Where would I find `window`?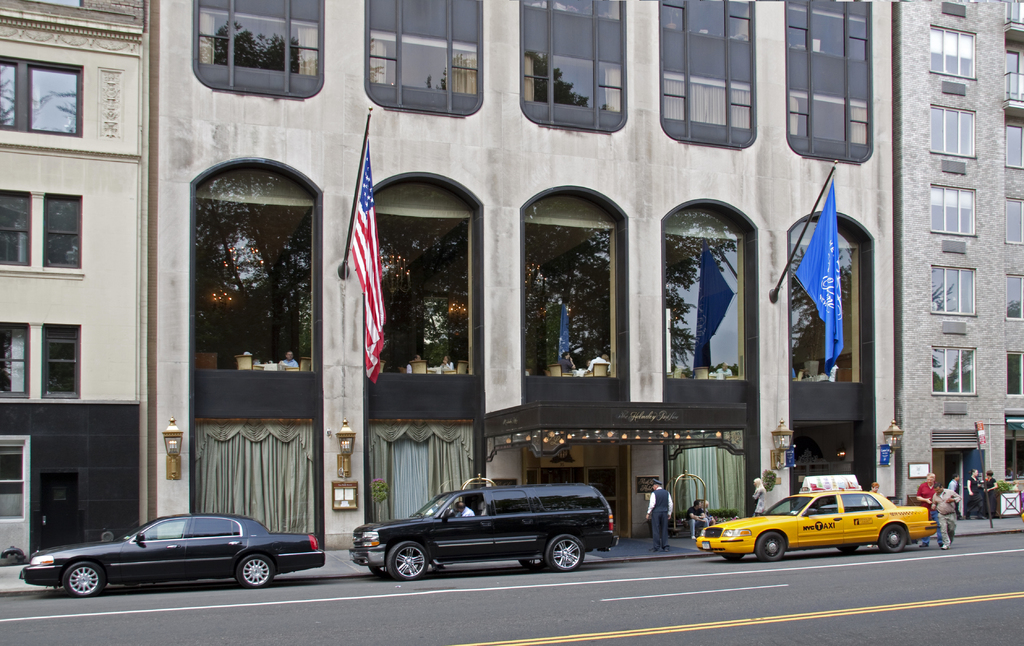
At {"x1": 785, "y1": 0, "x2": 877, "y2": 168}.
